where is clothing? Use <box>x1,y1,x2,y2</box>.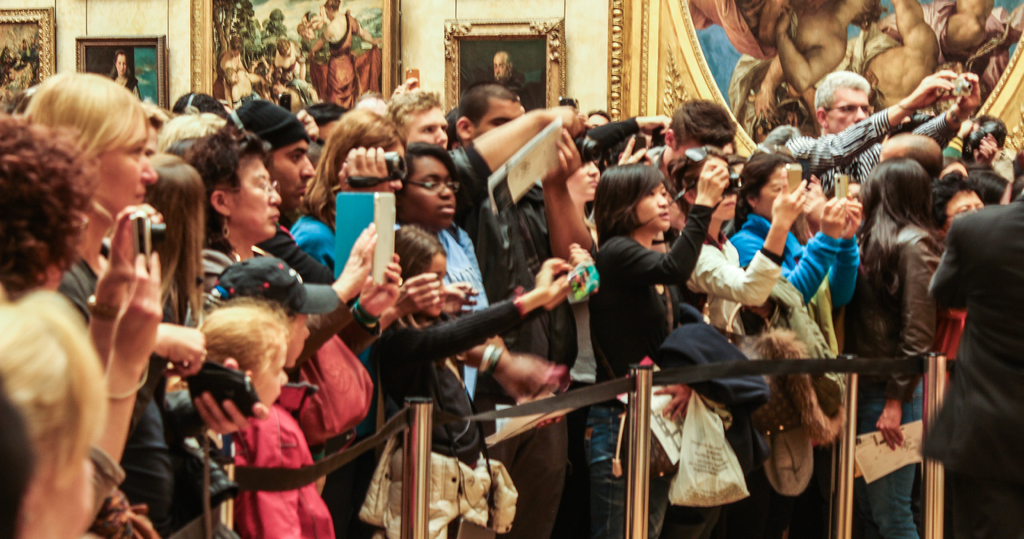
<box>689,231,784,347</box>.
